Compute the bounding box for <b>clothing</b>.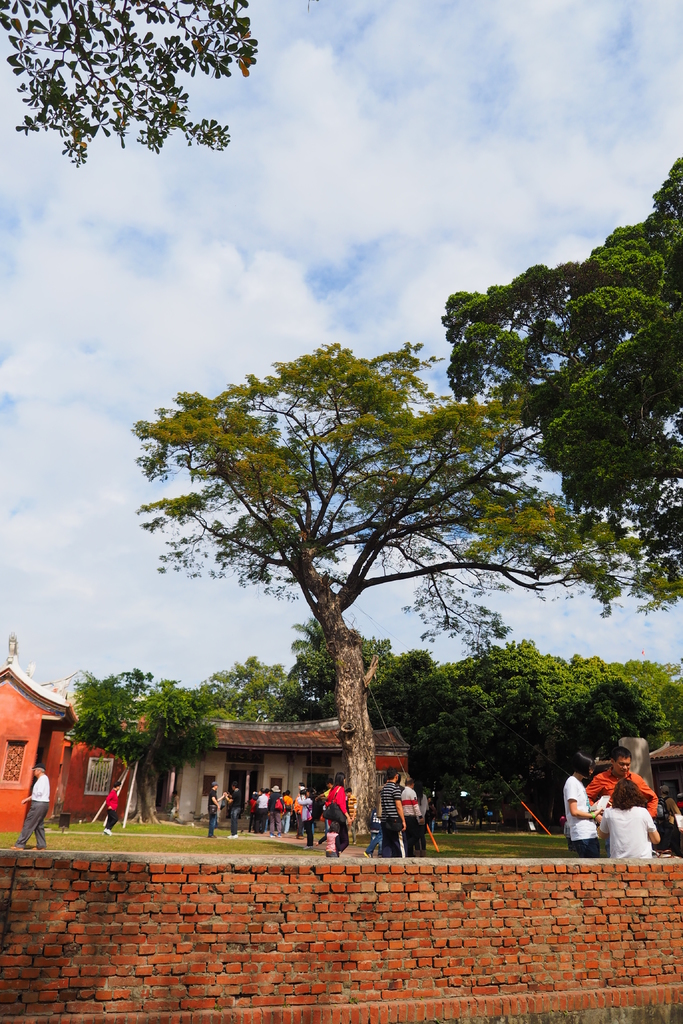
bbox=(231, 806, 238, 834).
